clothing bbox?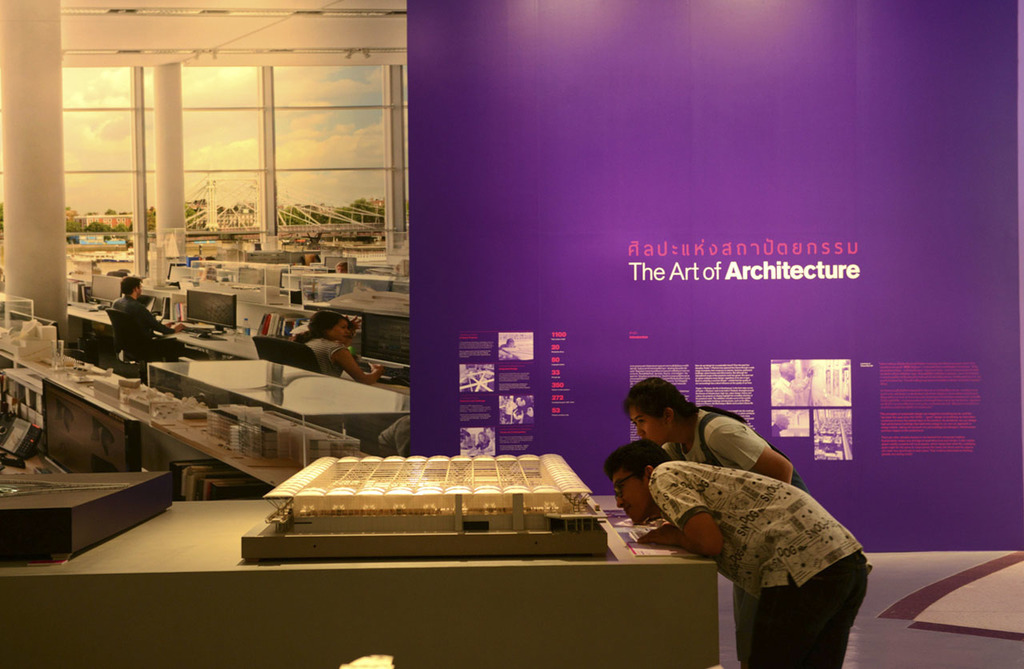
636, 413, 854, 615
